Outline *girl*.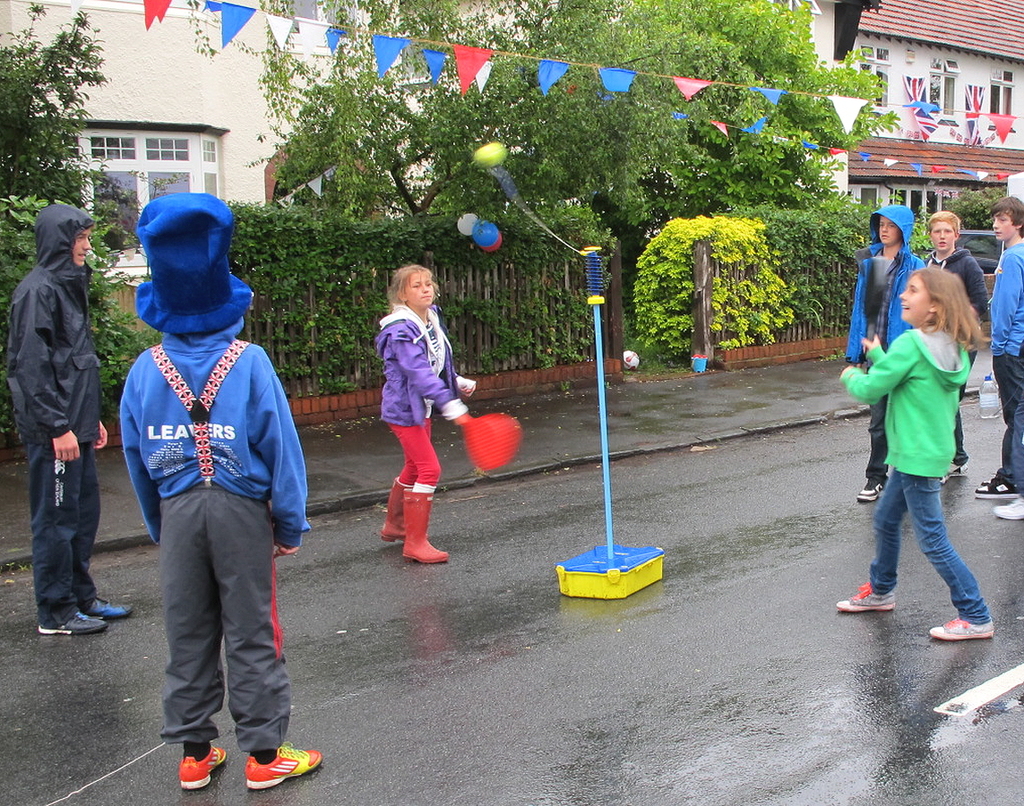
Outline: x1=834 y1=268 x2=995 y2=641.
